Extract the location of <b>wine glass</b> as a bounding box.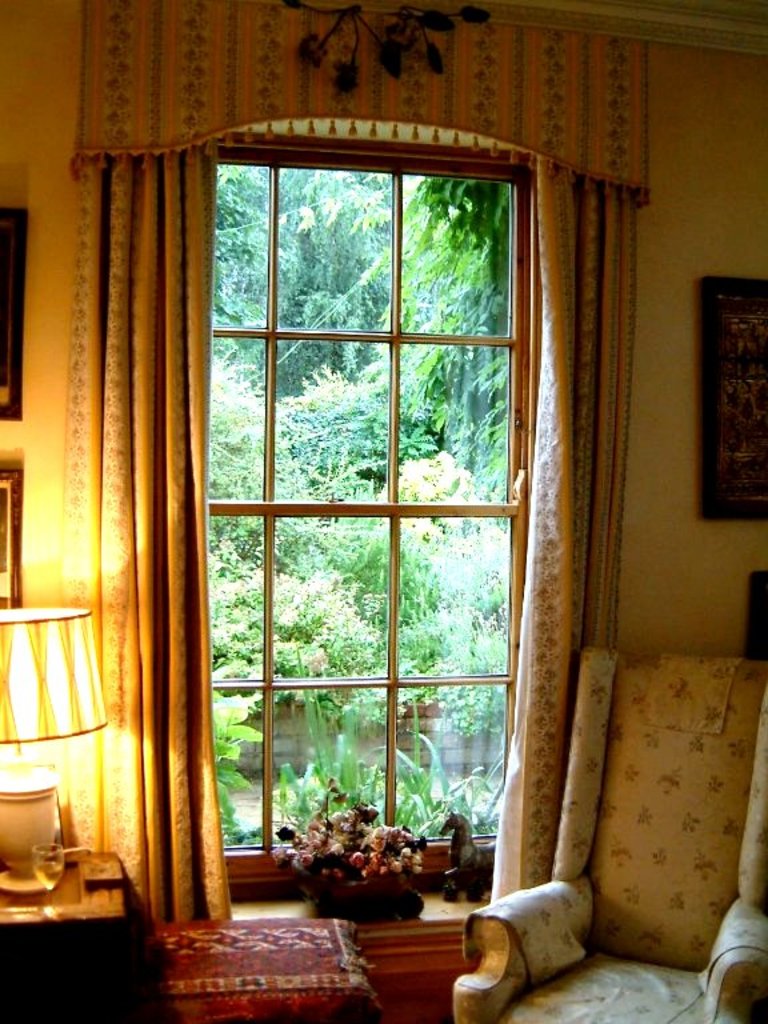
(left=35, top=839, right=65, bottom=905).
